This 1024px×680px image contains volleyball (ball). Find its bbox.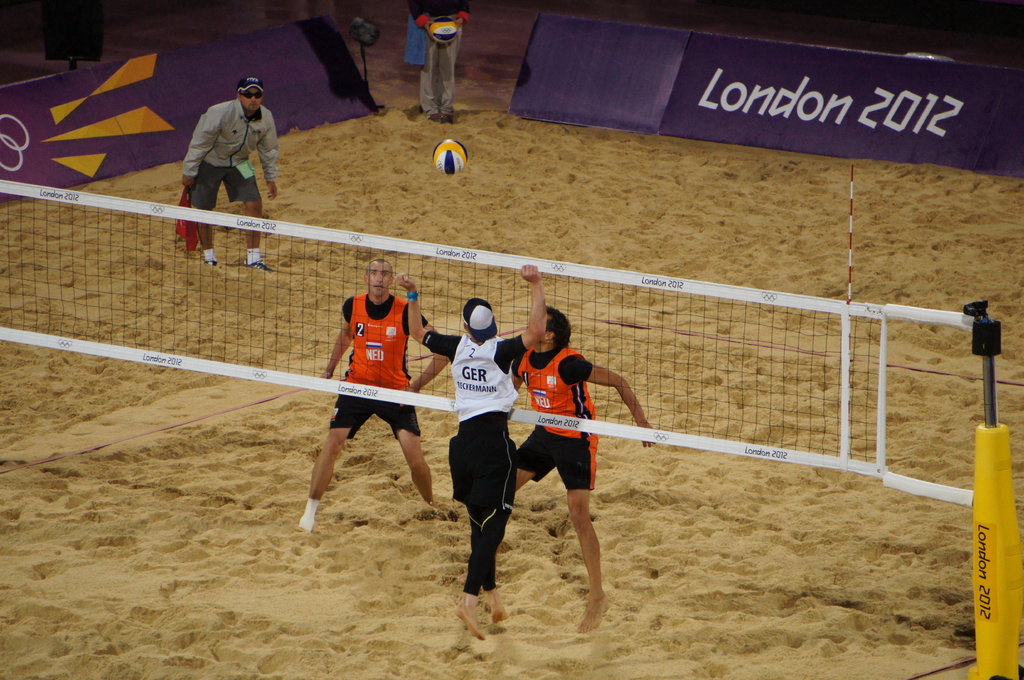
428:14:461:45.
